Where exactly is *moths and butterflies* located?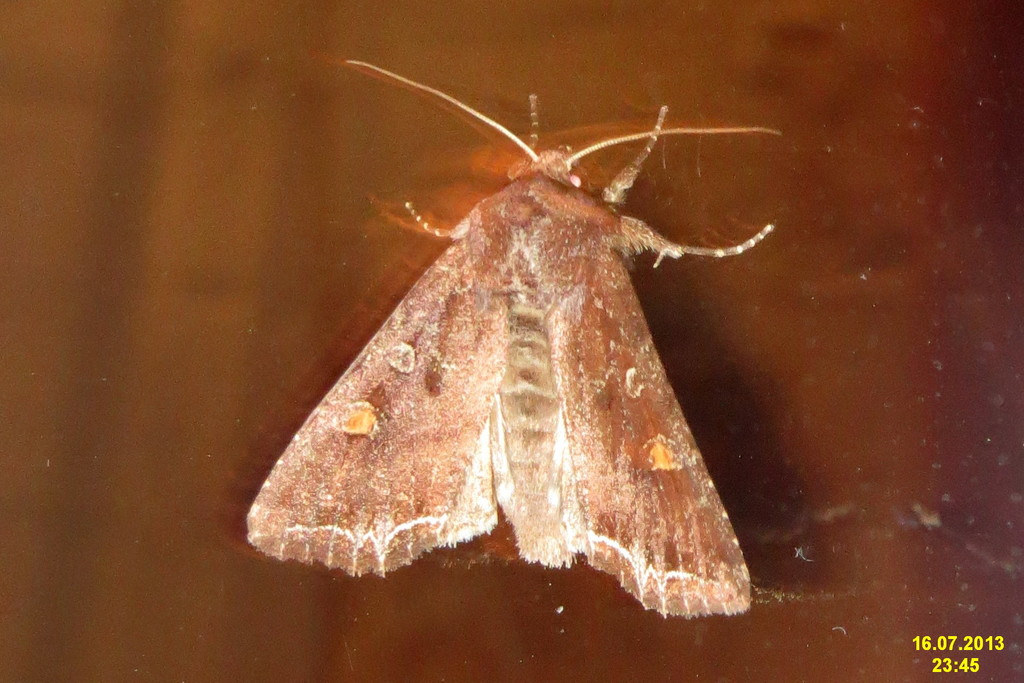
Its bounding box is l=244, t=57, r=774, b=616.
